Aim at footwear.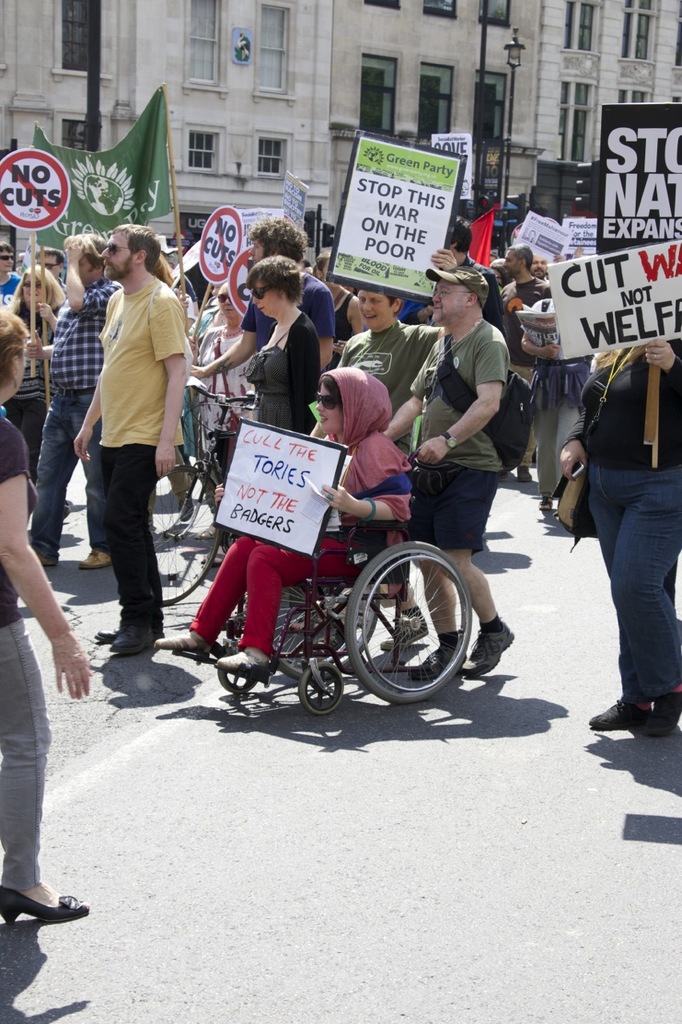
Aimed at bbox(647, 689, 681, 730).
